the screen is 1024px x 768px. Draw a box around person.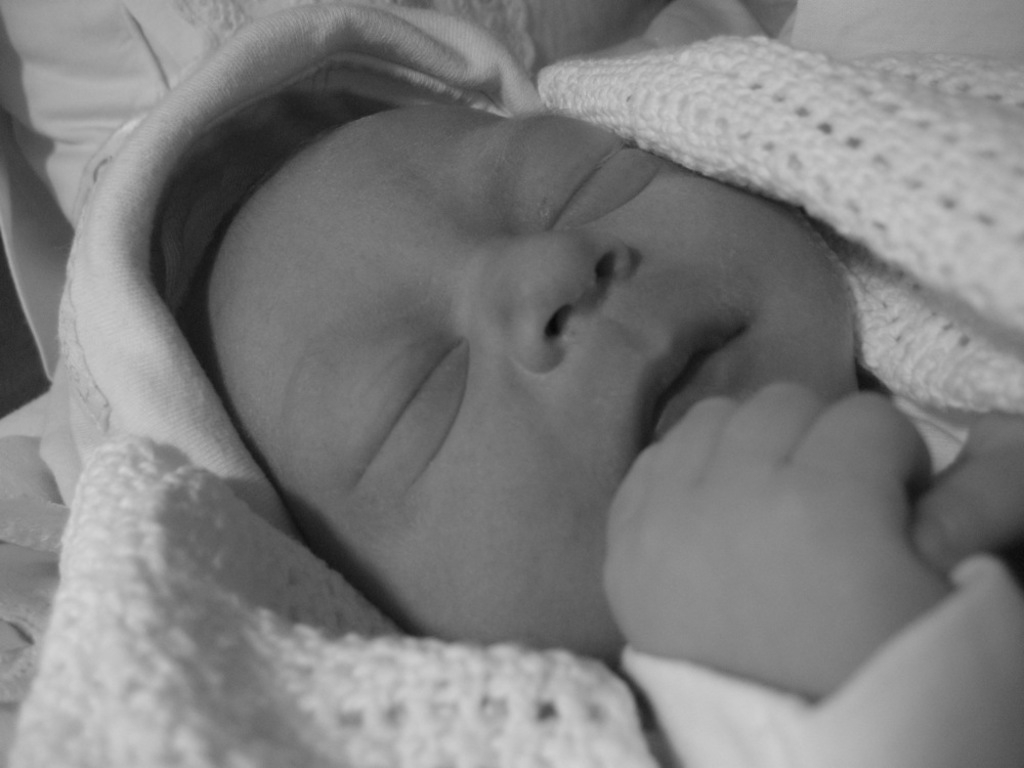
(77,5,995,730).
